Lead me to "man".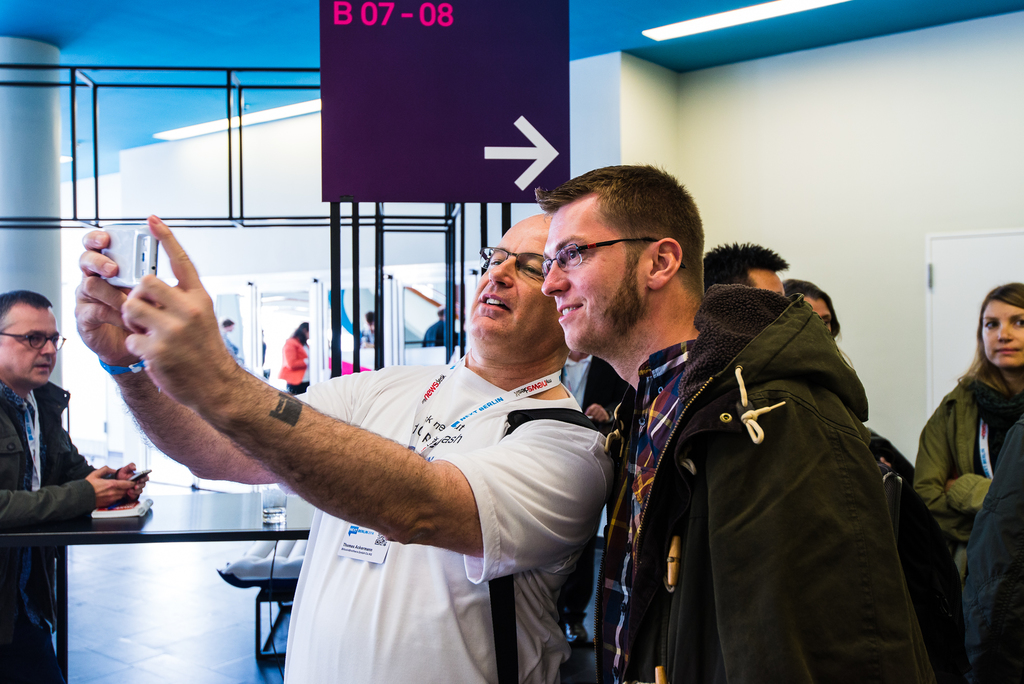
Lead to 535 161 979 683.
